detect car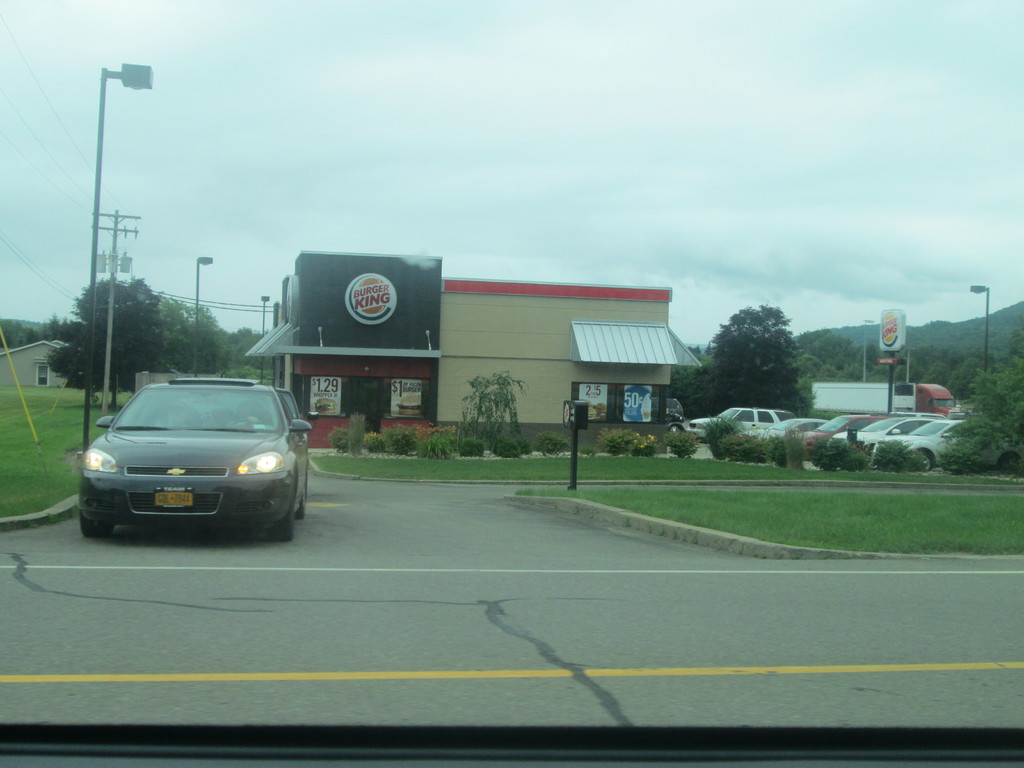
bbox=(80, 372, 307, 552)
